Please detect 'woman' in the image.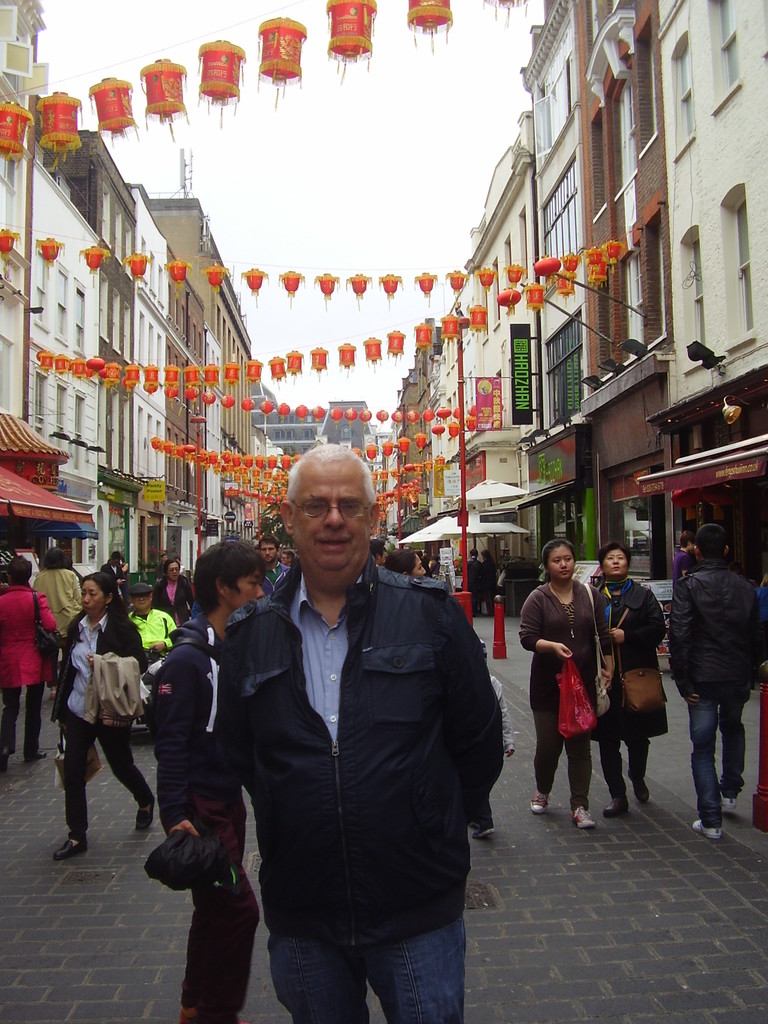
48,569,145,863.
